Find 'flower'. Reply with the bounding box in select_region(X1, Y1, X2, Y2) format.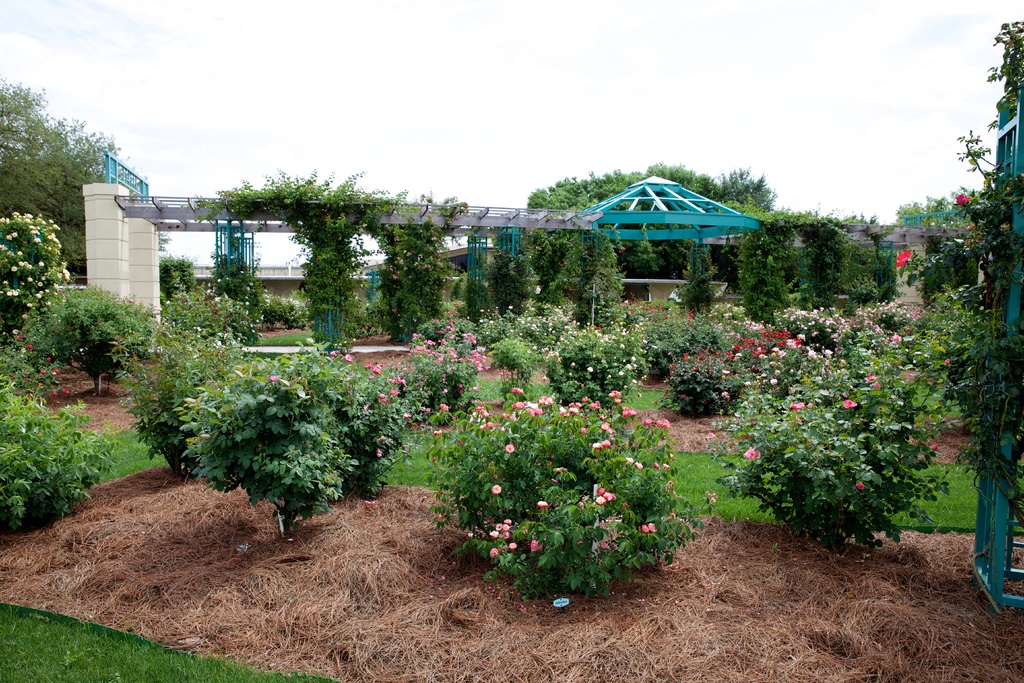
select_region(632, 461, 644, 470).
